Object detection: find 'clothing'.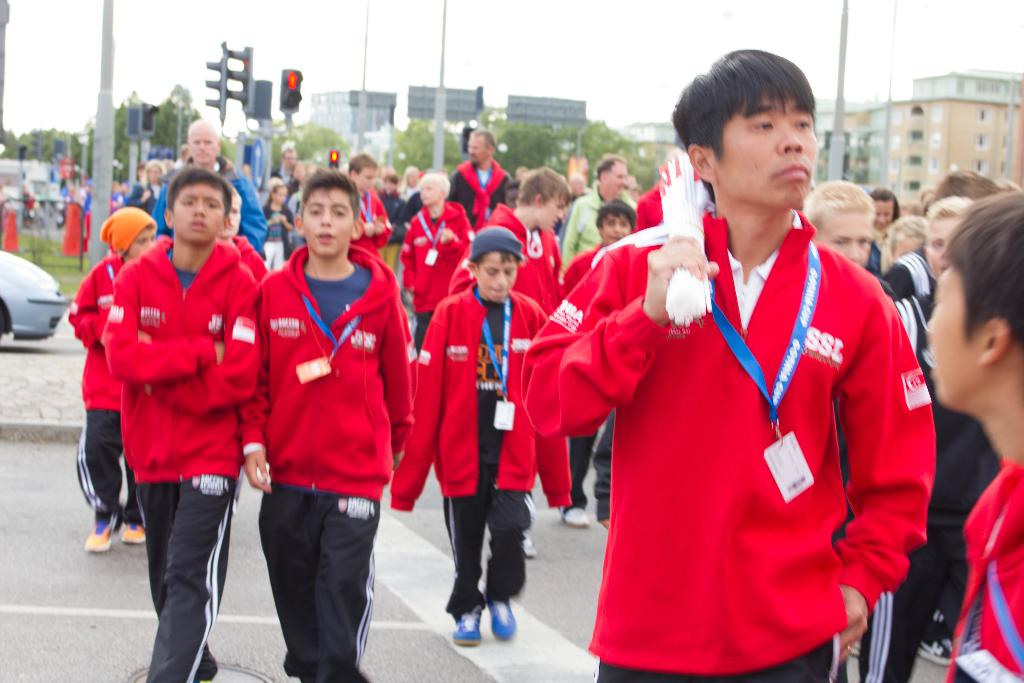
[left=93, top=226, right=279, bottom=682].
